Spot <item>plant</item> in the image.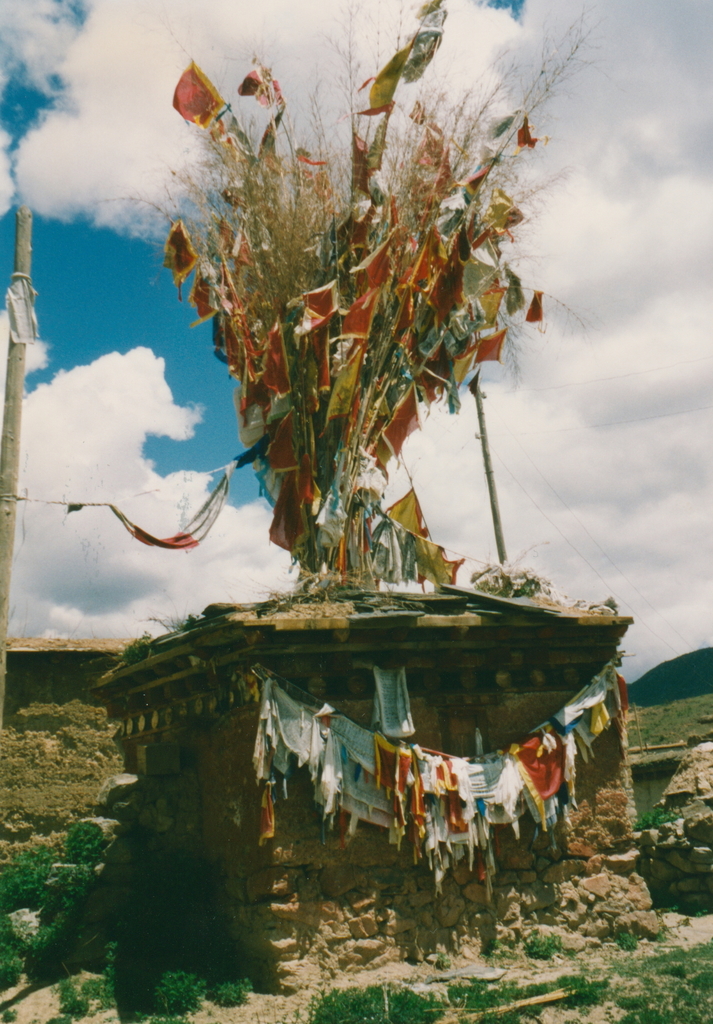
<item>plant</item> found at bbox(522, 921, 562, 954).
